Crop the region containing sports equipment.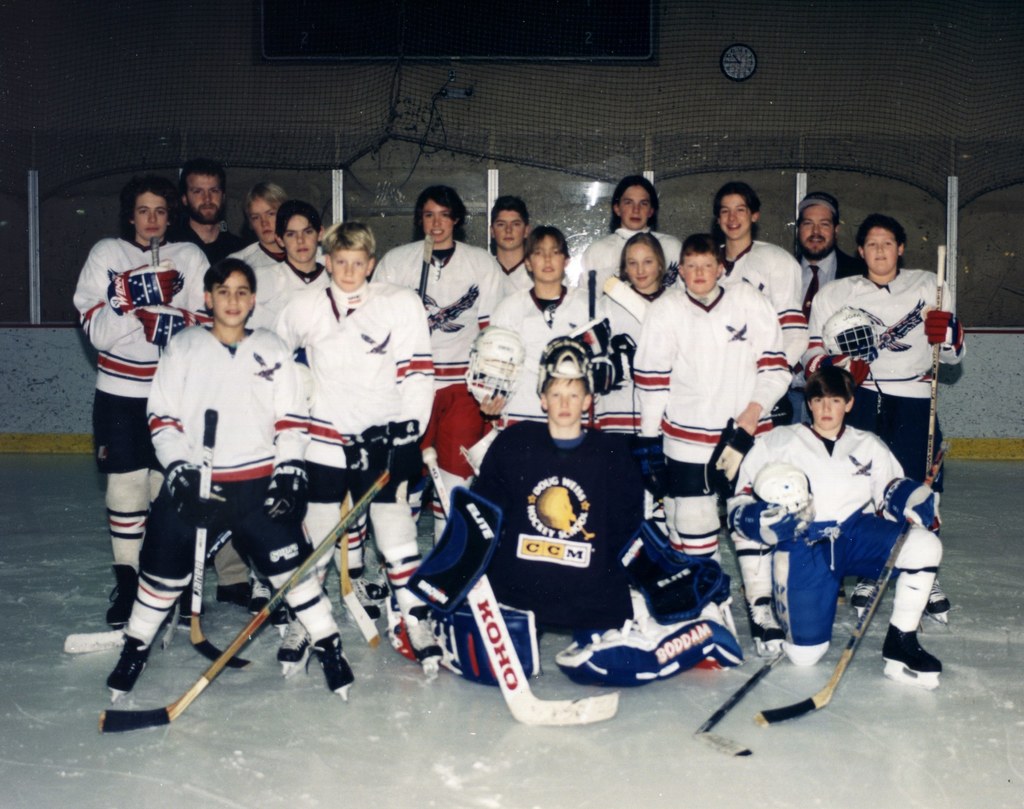
Crop region: [883,477,945,525].
